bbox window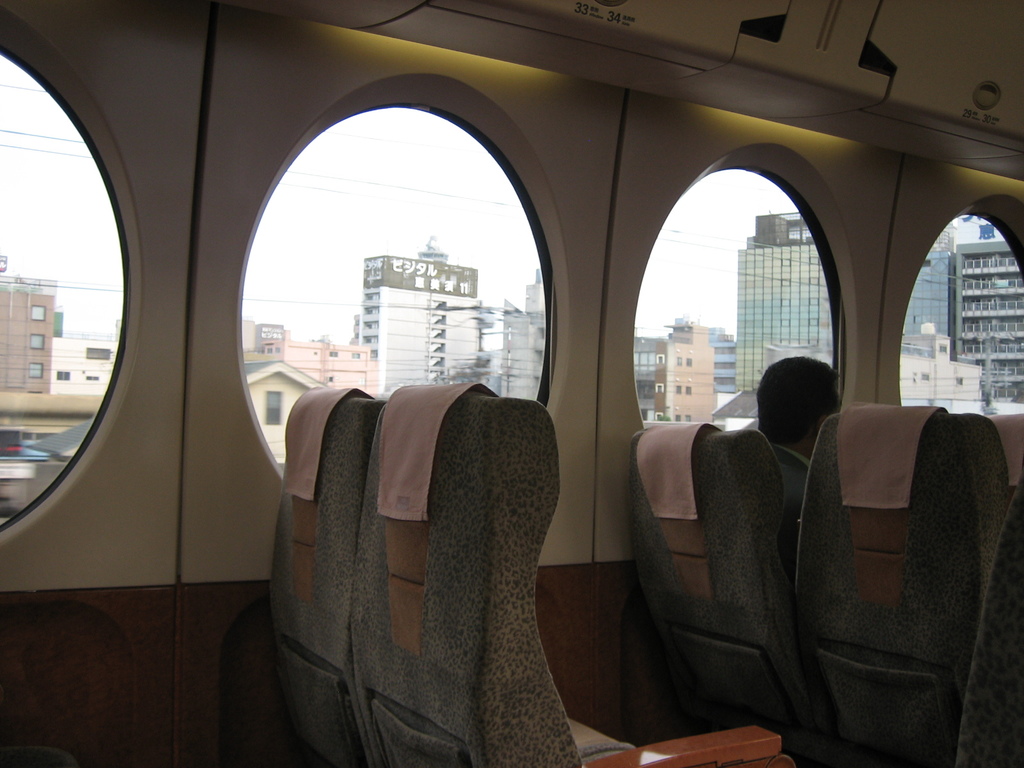
[633, 352, 653, 376]
